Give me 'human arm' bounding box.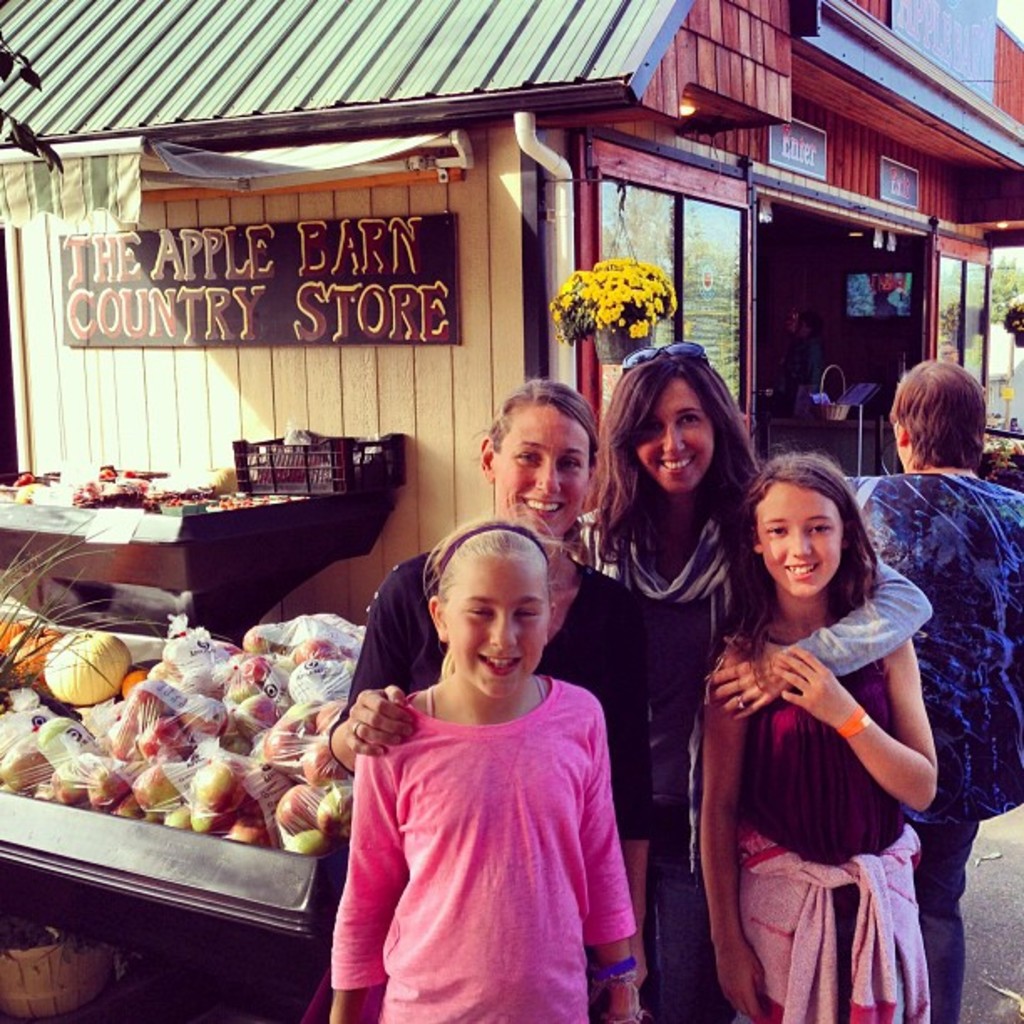
(left=853, top=477, right=883, bottom=559).
